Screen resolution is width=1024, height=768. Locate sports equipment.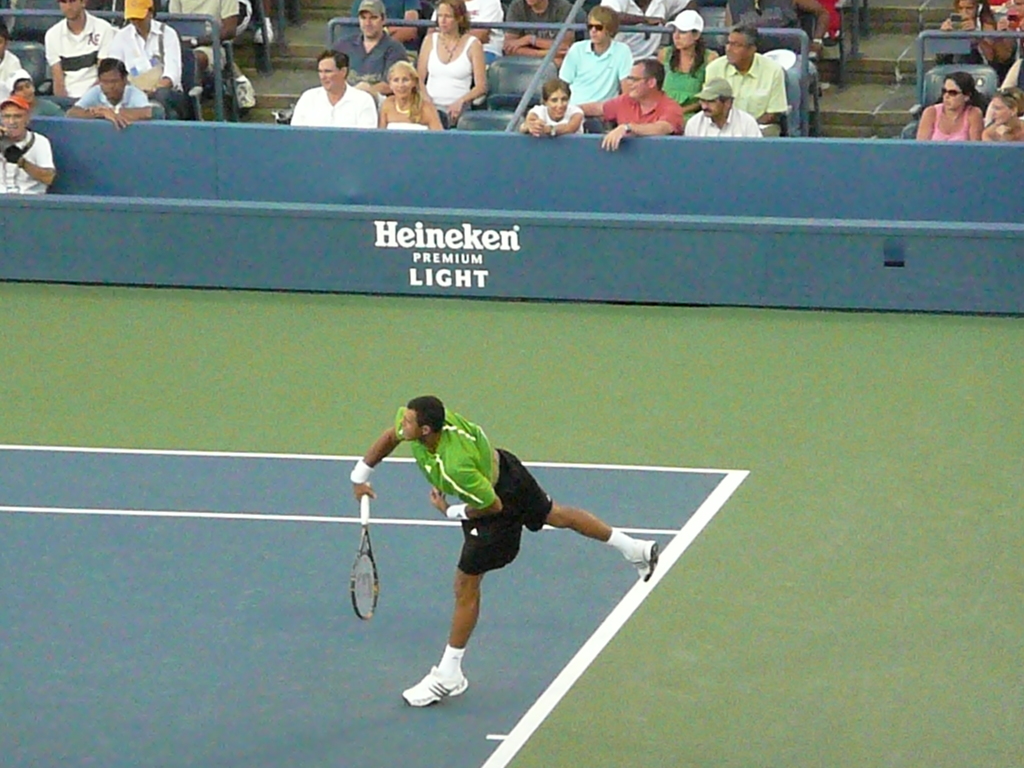
348, 479, 380, 623.
